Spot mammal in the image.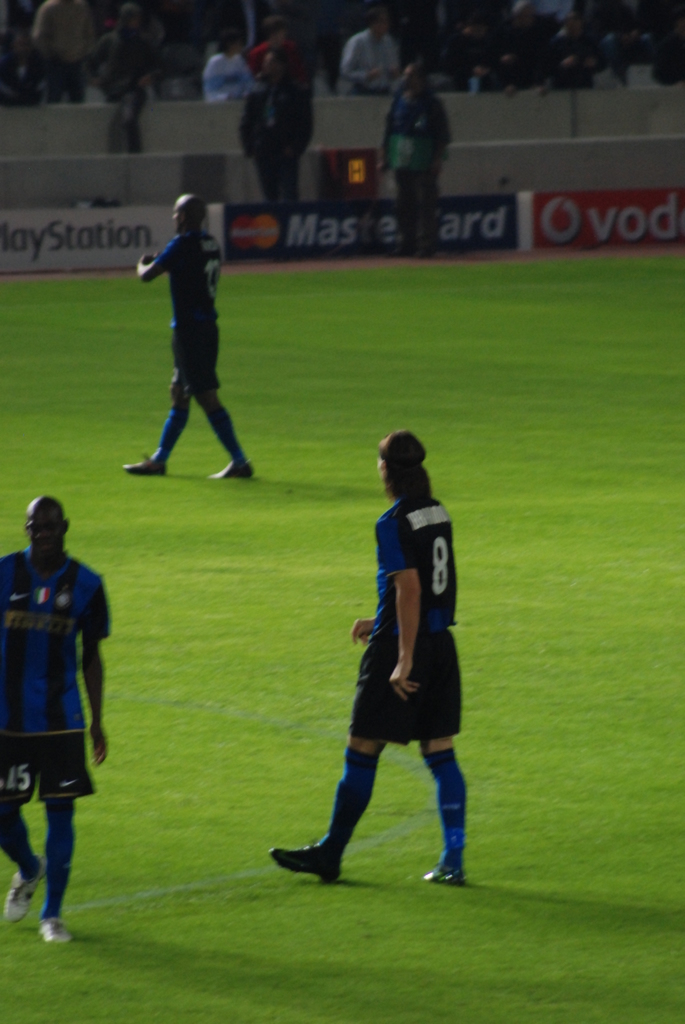
mammal found at <box>239,44,316,257</box>.
